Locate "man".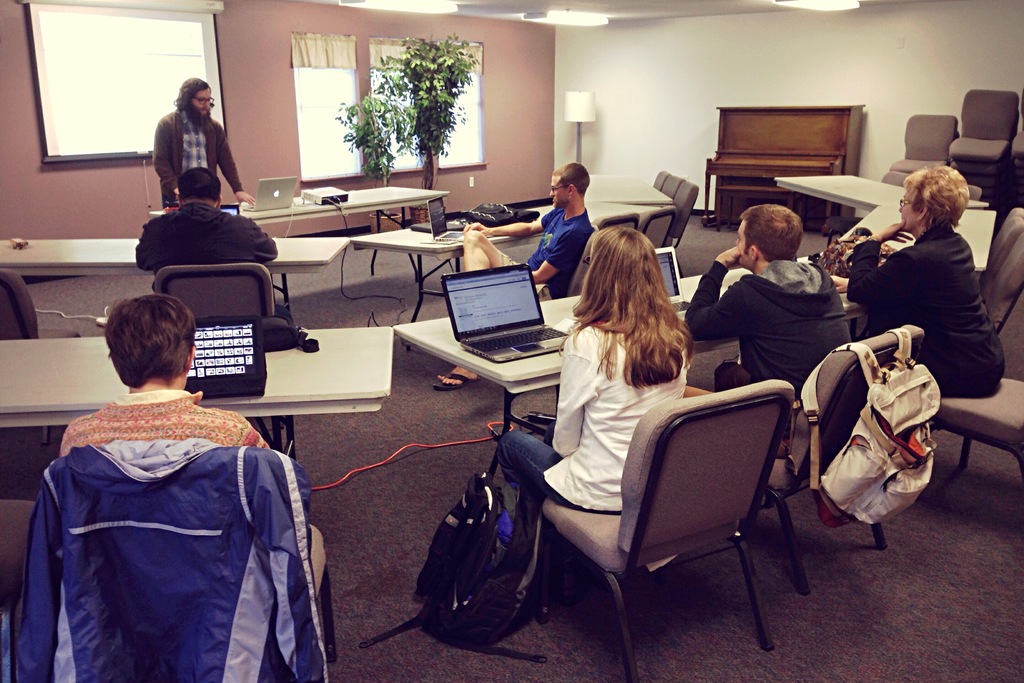
Bounding box: region(432, 159, 595, 389).
